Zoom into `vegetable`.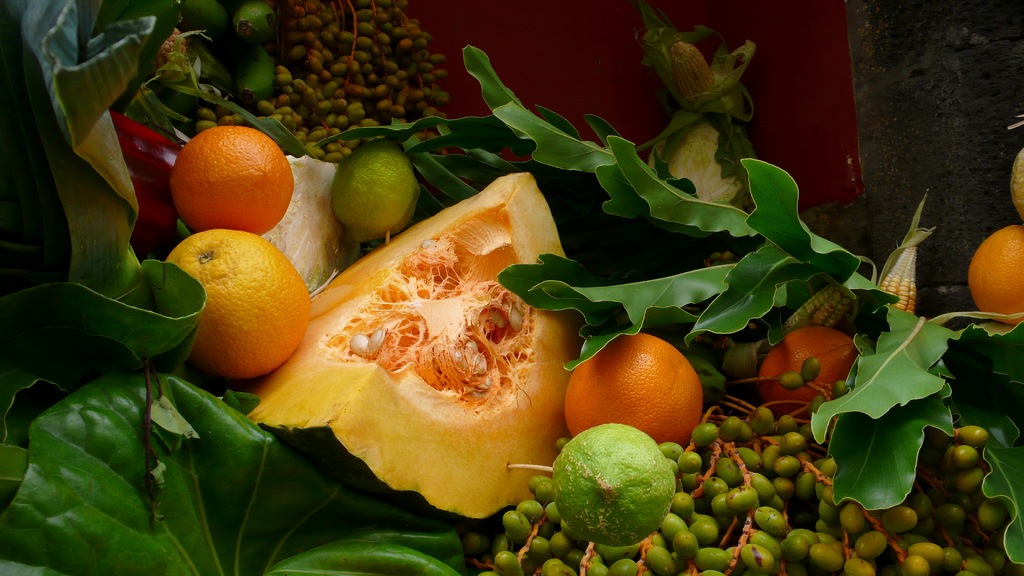
Zoom target: left=229, top=166, right=587, bottom=520.
